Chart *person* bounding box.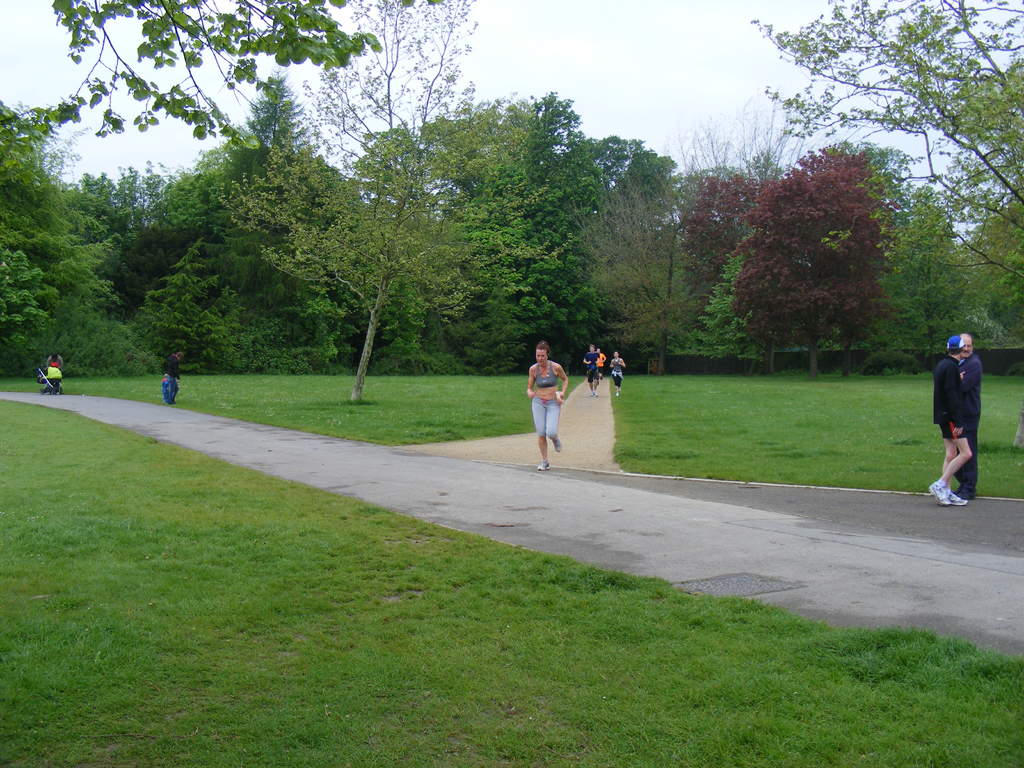
Charted: 580,342,597,395.
